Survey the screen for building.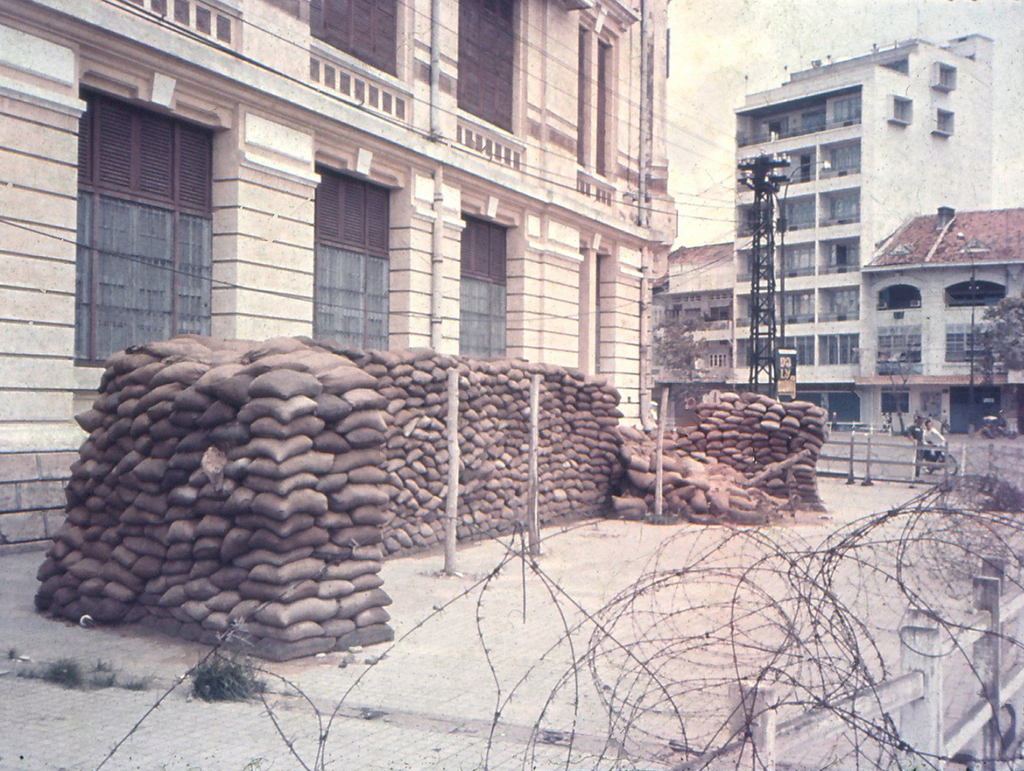
Survey found: (849,208,1023,444).
